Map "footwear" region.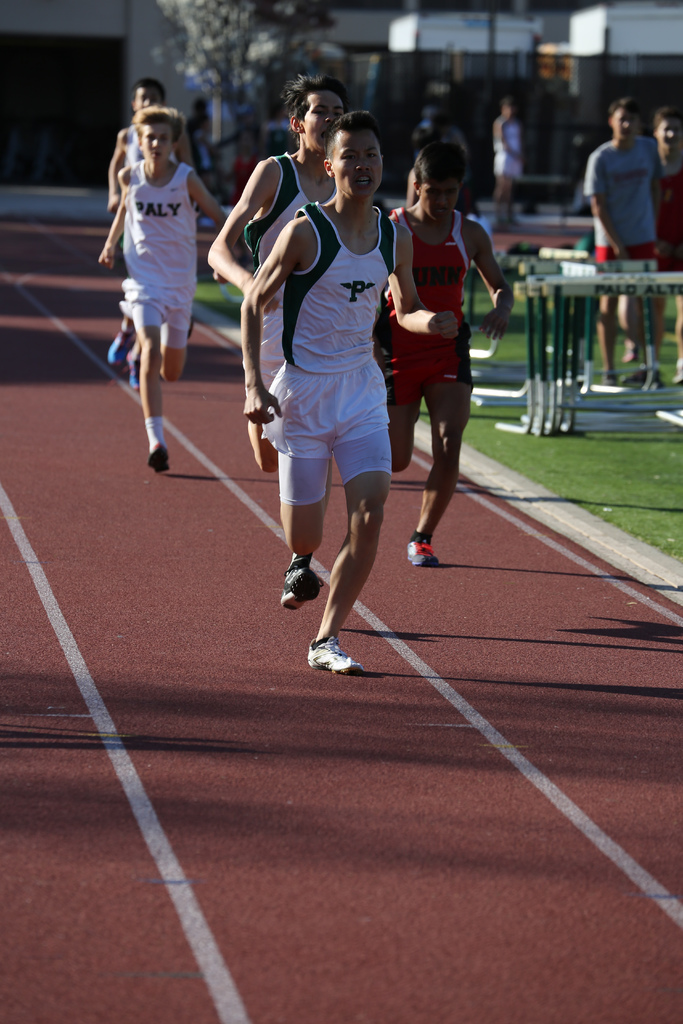
Mapped to x1=600, y1=369, x2=618, y2=387.
